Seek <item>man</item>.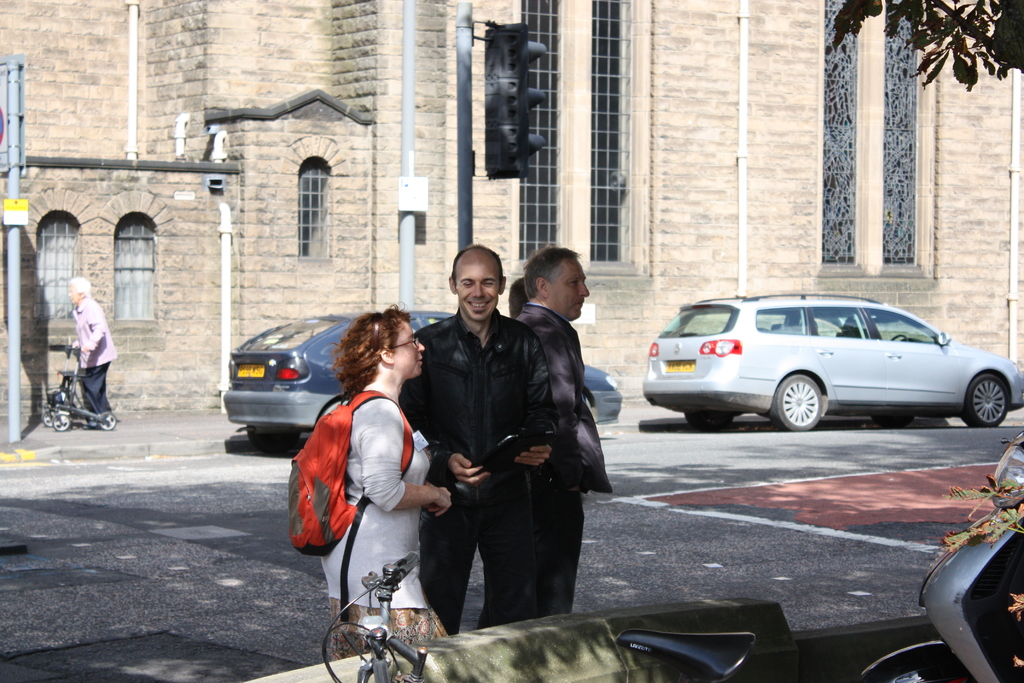
(x1=509, y1=241, x2=614, y2=613).
